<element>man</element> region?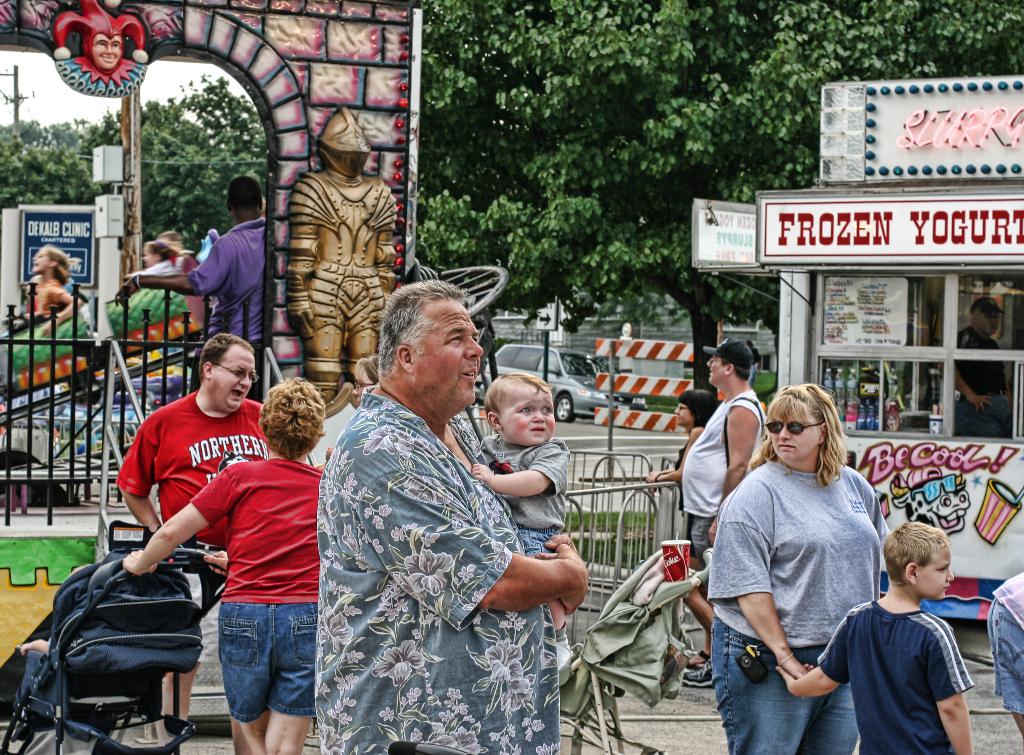
crop(309, 277, 590, 754)
